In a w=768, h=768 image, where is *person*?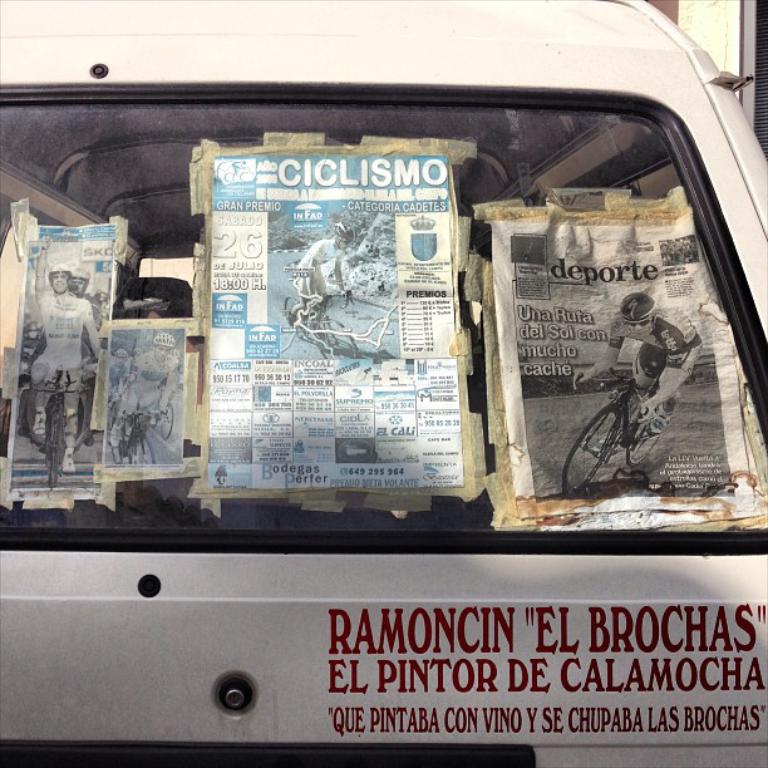
108:333:177:449.
